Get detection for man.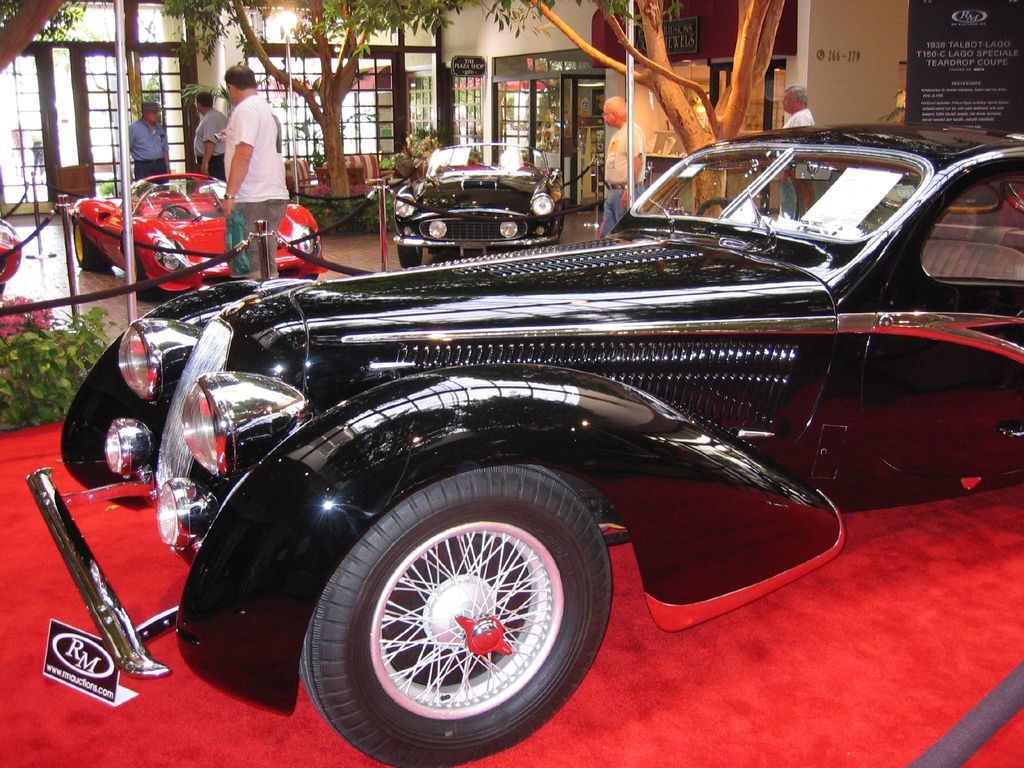
Detection: [778,80,821,214].
